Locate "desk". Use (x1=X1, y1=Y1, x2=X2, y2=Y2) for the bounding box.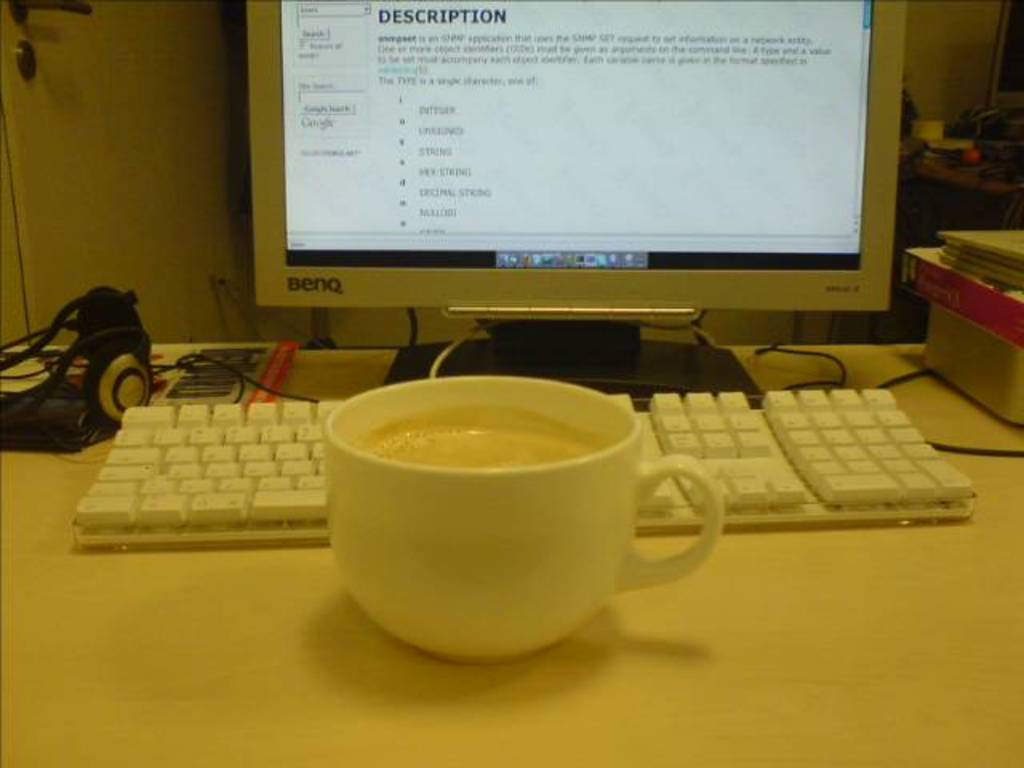
(x1=0, y1=342, x2=1022, y2=766).
